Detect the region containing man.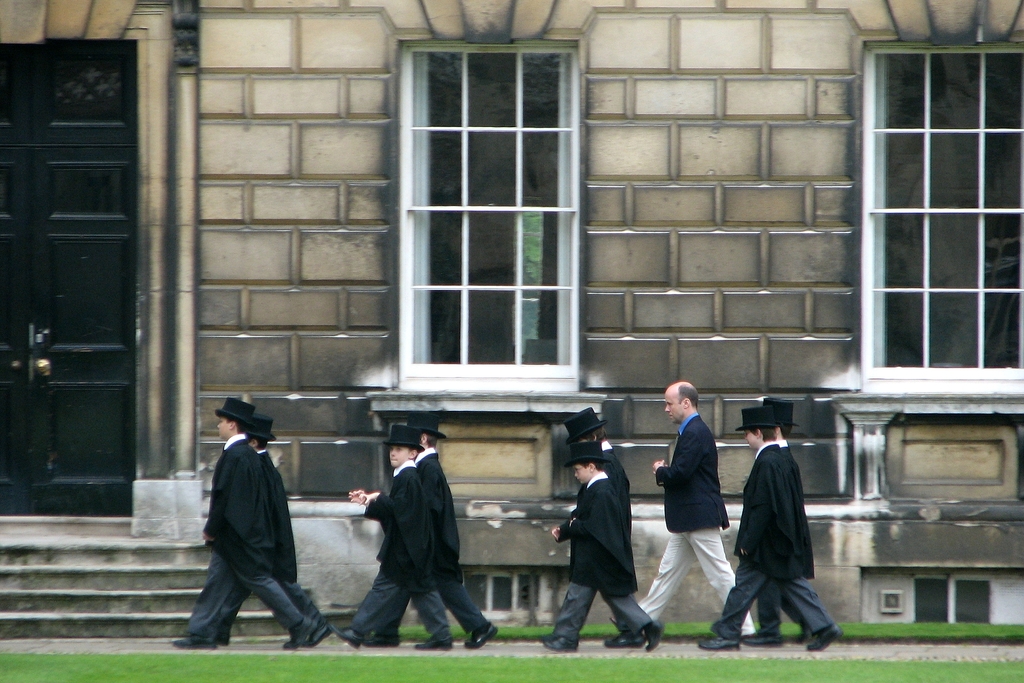
l=658, t=372, r=743, b=629.
